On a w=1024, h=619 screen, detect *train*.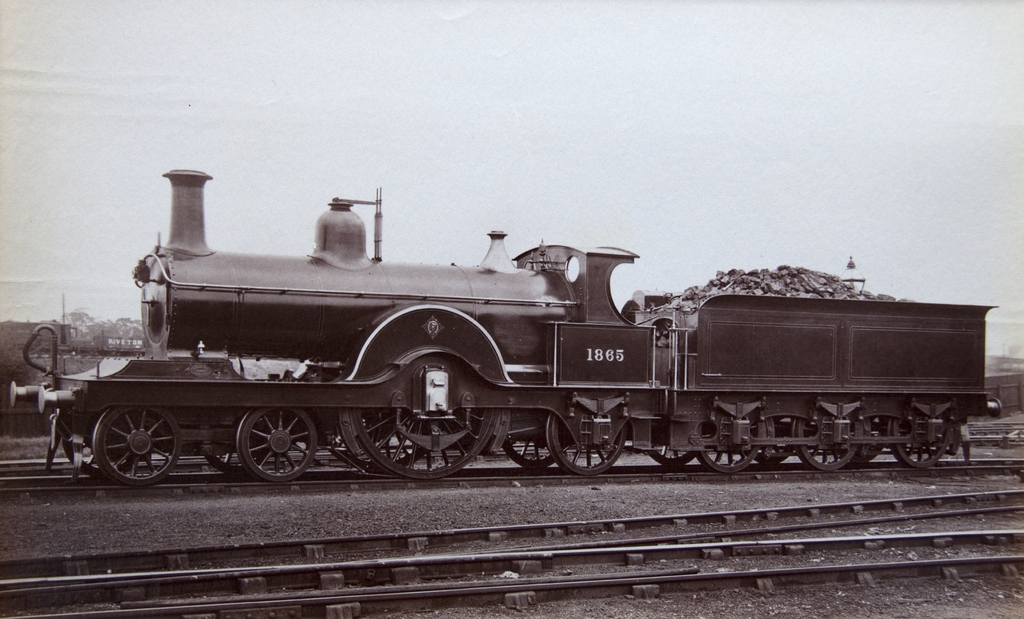
bbox=[10, 168, 1004, 486].
